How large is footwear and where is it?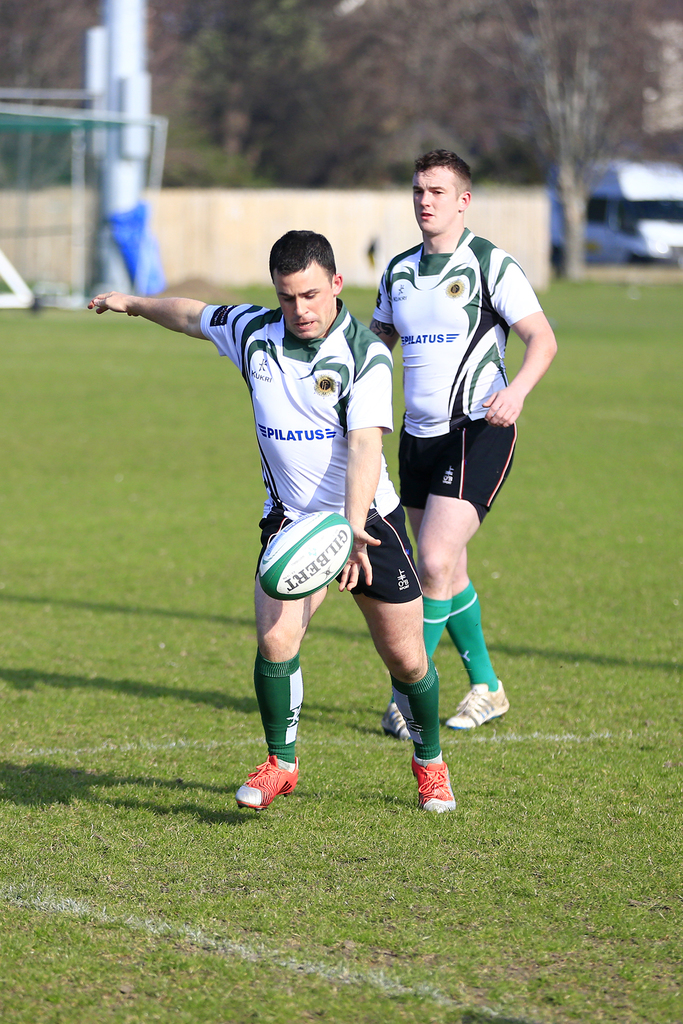
Bounding box: locate(239, 760, 300, 806).
